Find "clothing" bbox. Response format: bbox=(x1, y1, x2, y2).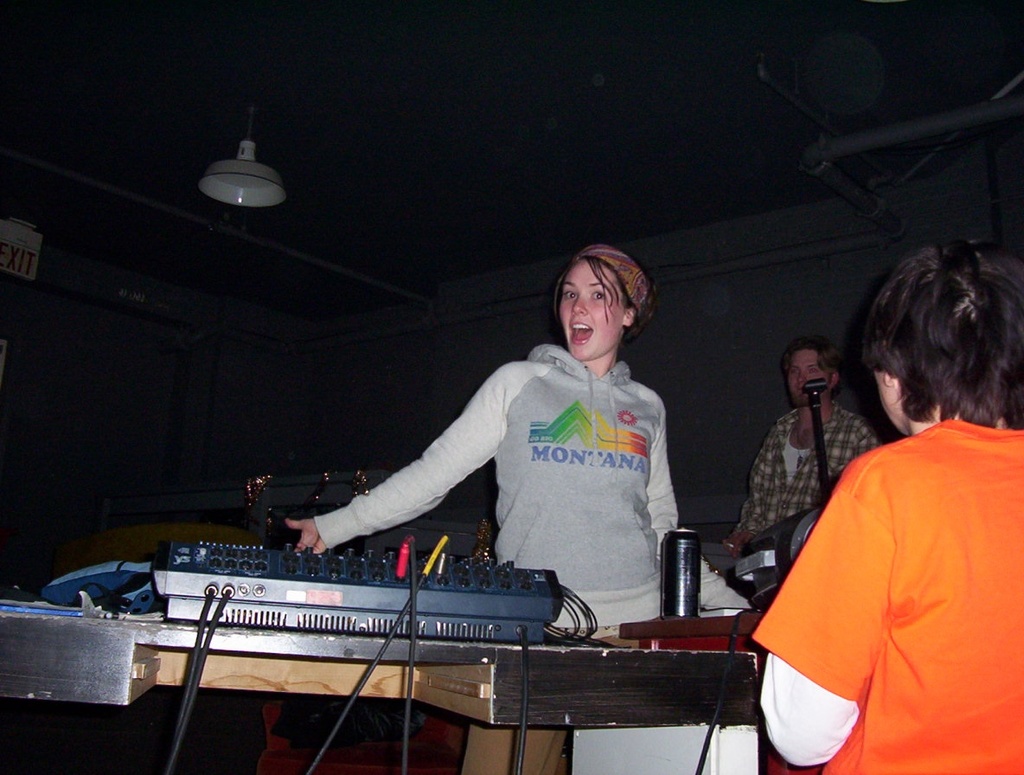
bbox=(757, 392, 1010, 774).
